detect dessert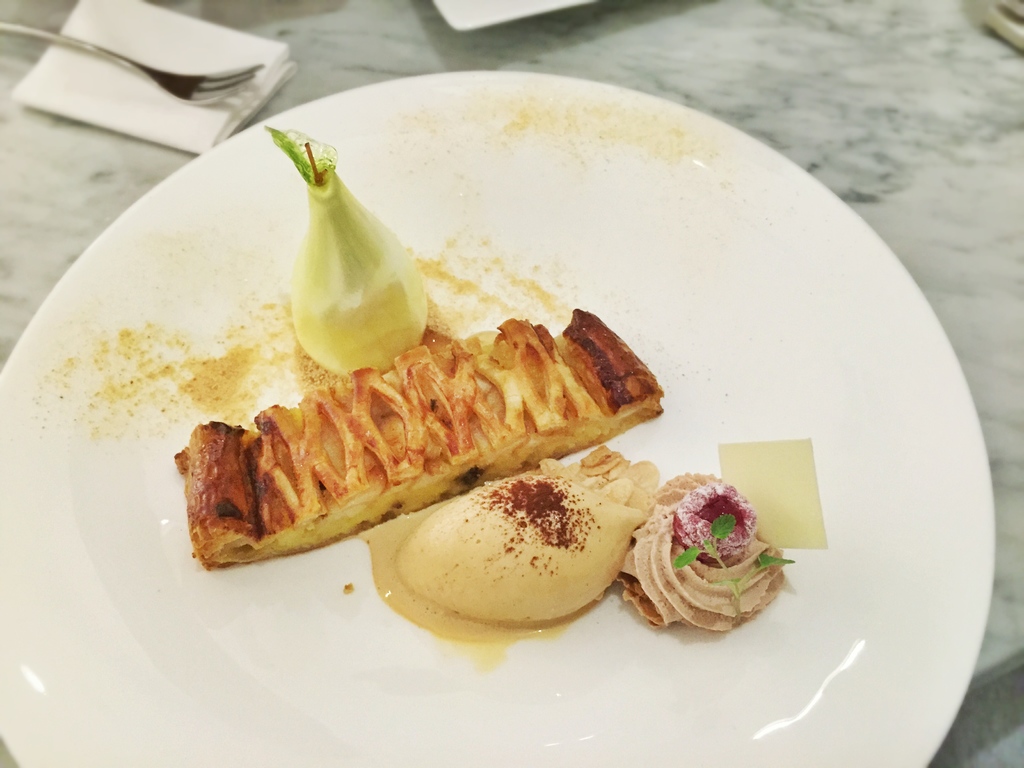
[x1=634, y1=479, x2=785, y2=639]
